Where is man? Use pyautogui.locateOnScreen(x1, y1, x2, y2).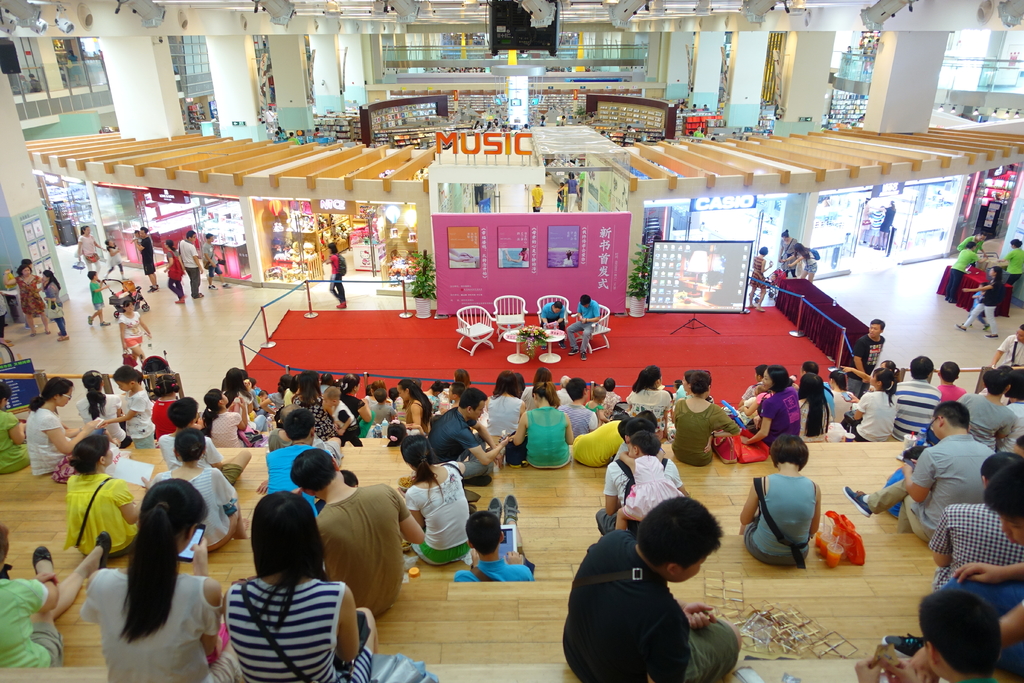
pyautogui.locateOnScreen(987, 323, 1023, 367).
